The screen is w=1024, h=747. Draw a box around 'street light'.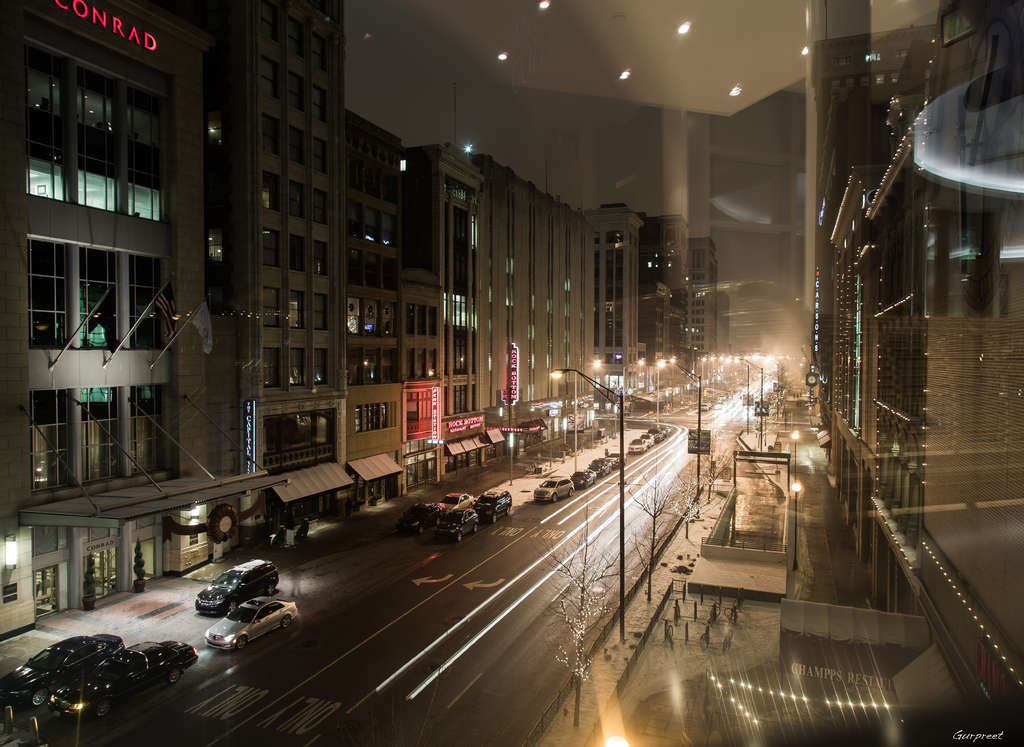
BBox(550, 365, 627, 643).
